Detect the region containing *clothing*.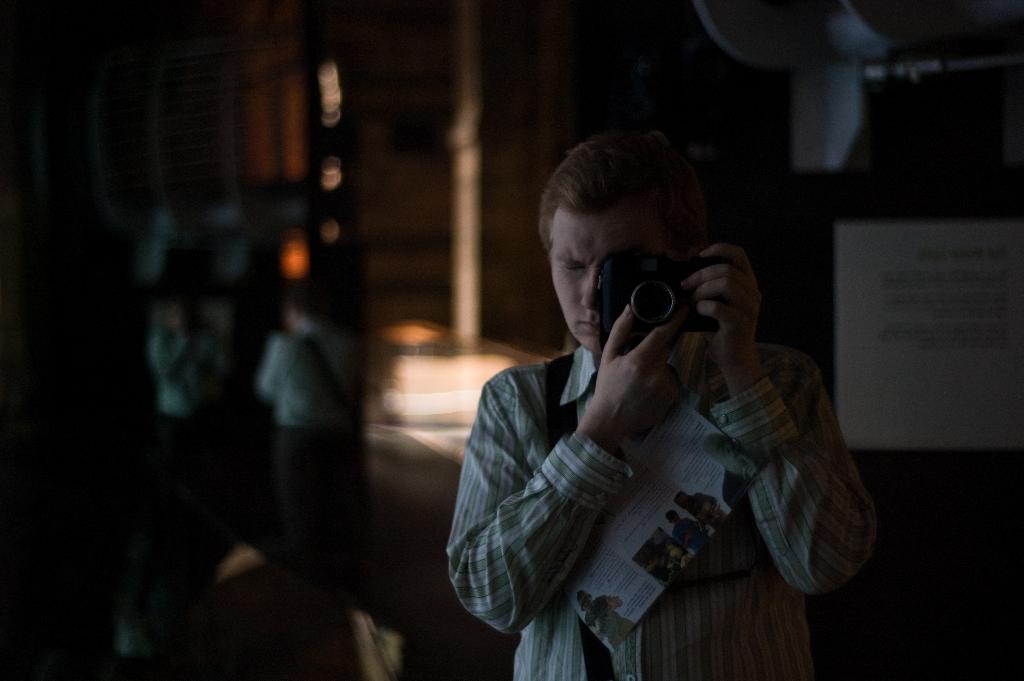
[252, 316, 358, 584].
